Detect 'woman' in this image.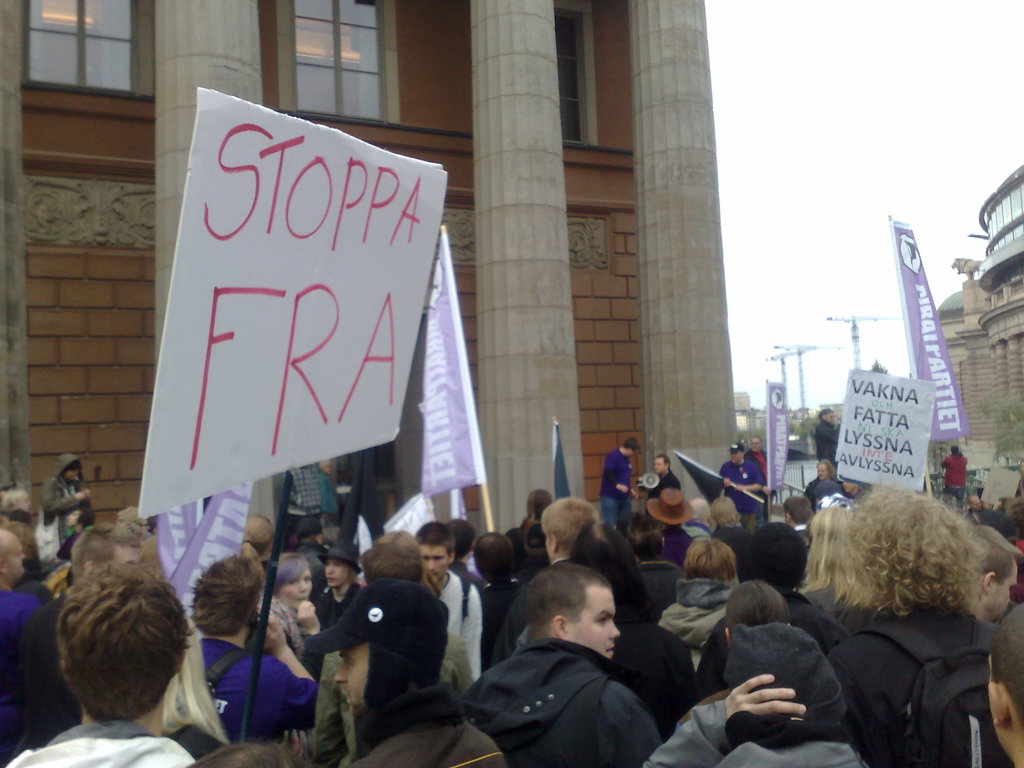
Detection: {"left": 504, "top": 519, "right": 691, "bottom": 746}.
